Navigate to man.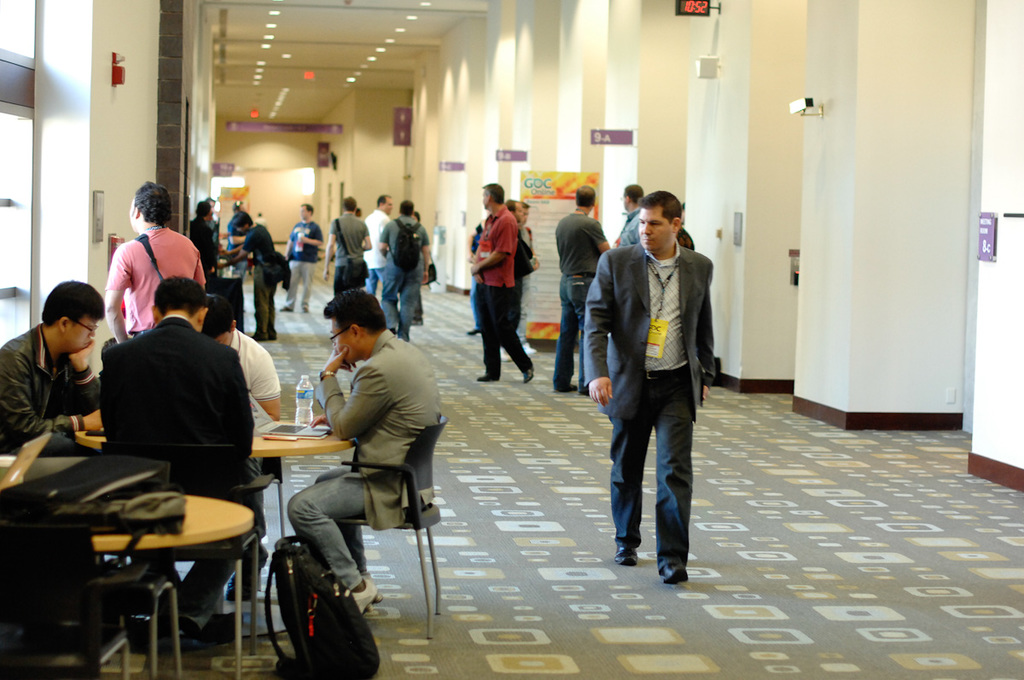
Navigation target: (left=381, top=198, right=433, bottom=340).
